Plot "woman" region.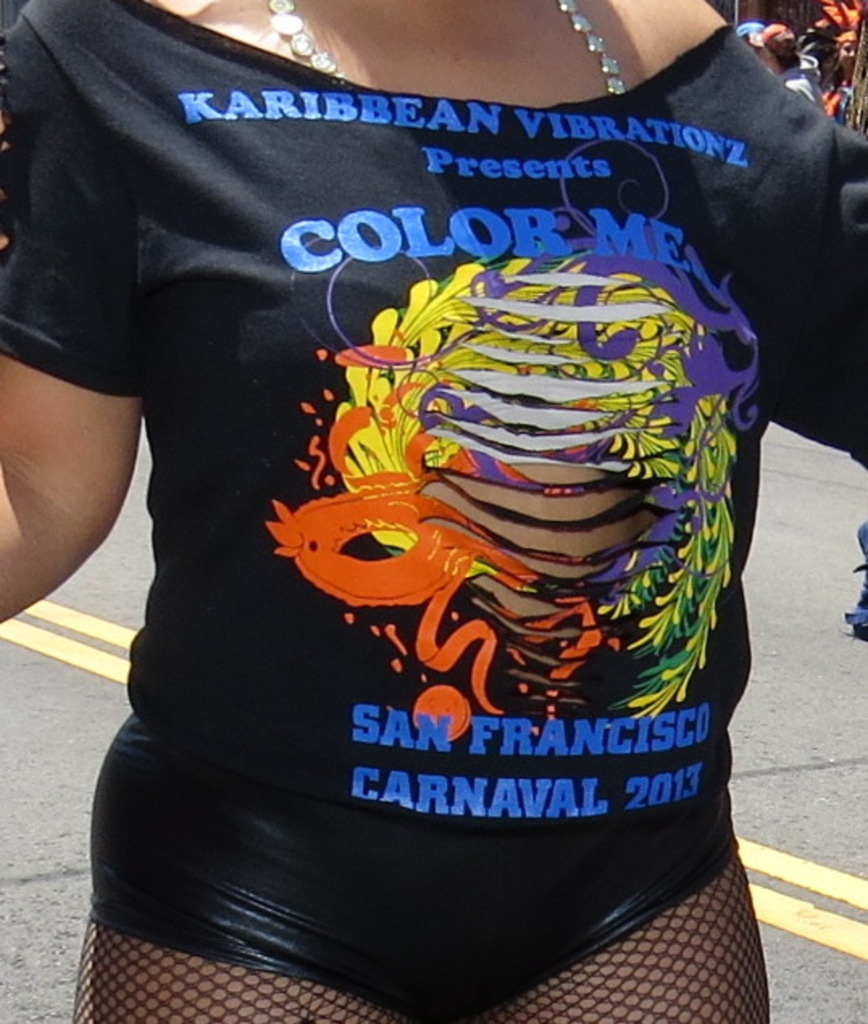
Plotted at box=[21, 0, 781, 1022].
